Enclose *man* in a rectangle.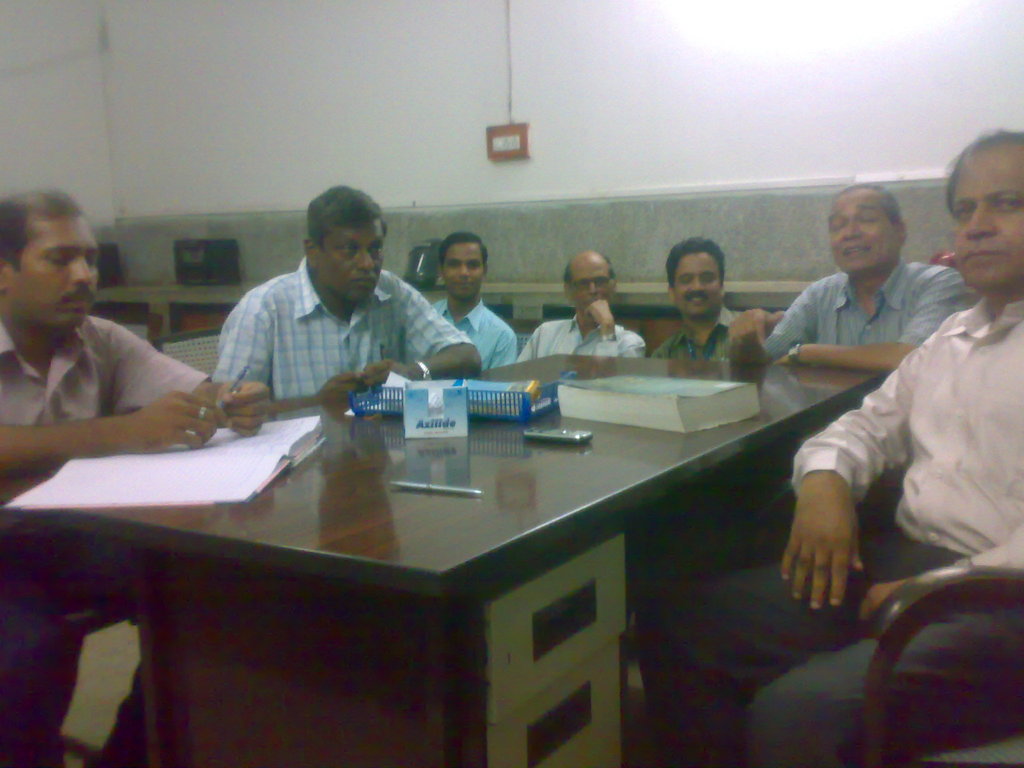
BBox(419, 236, 518, 376).
